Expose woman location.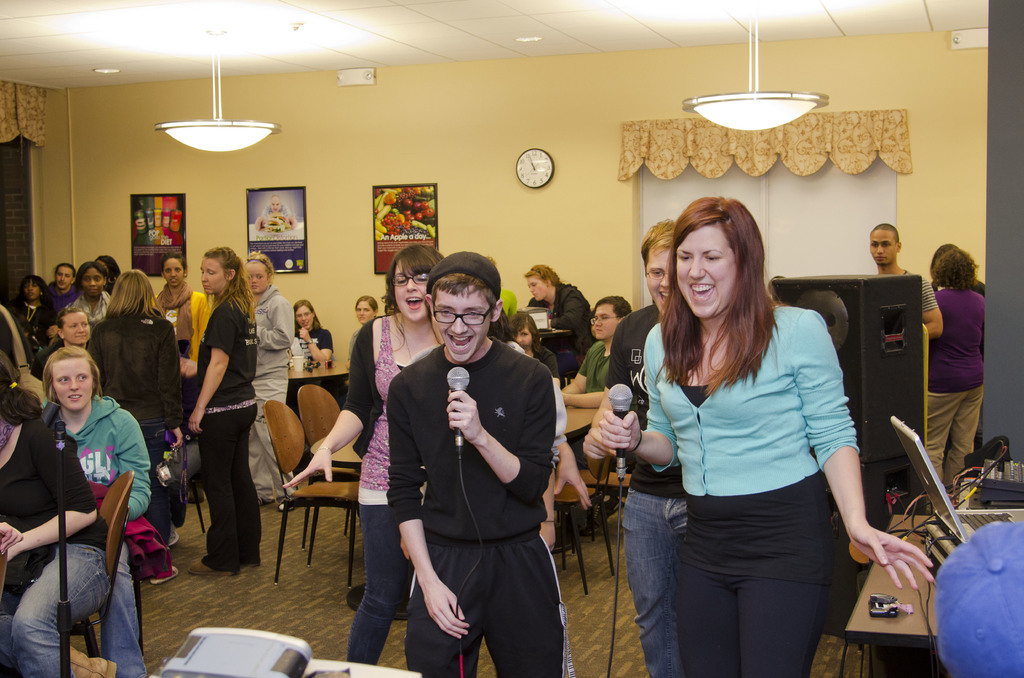
Exposed at 63/257/112/332.
